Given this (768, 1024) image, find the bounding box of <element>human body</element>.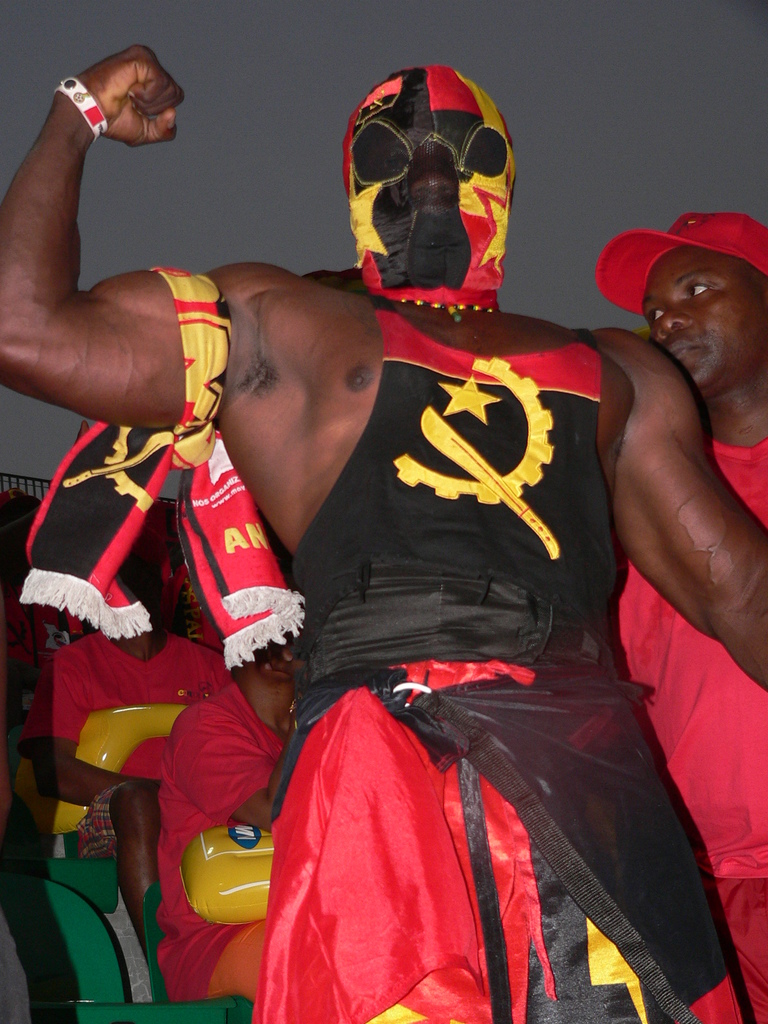
[38, 493, 222, 934].
